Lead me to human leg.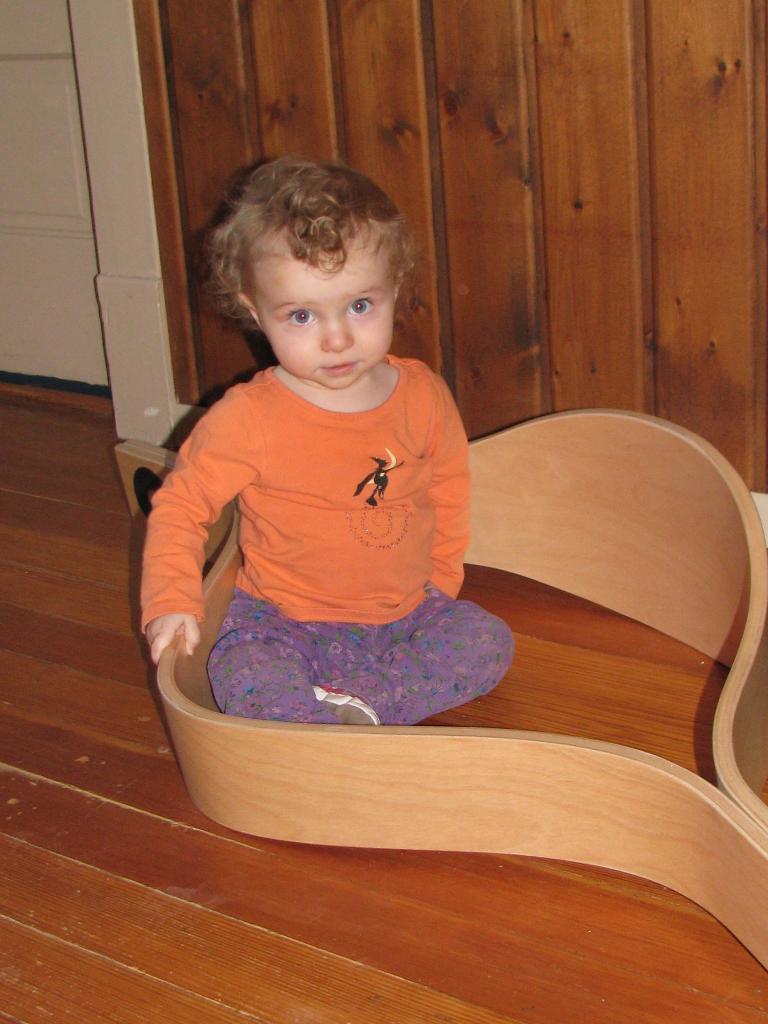
Lead to 310, 589, 514, 728.
